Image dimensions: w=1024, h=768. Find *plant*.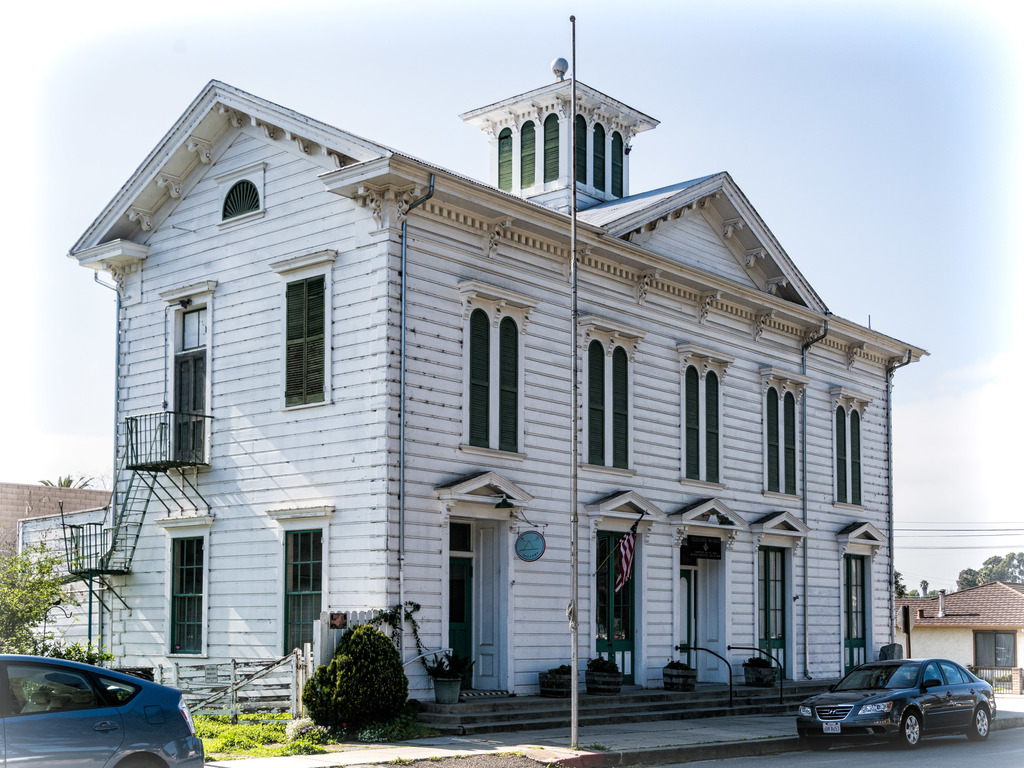
[left=374, top=594, right=425, bottom=657].
